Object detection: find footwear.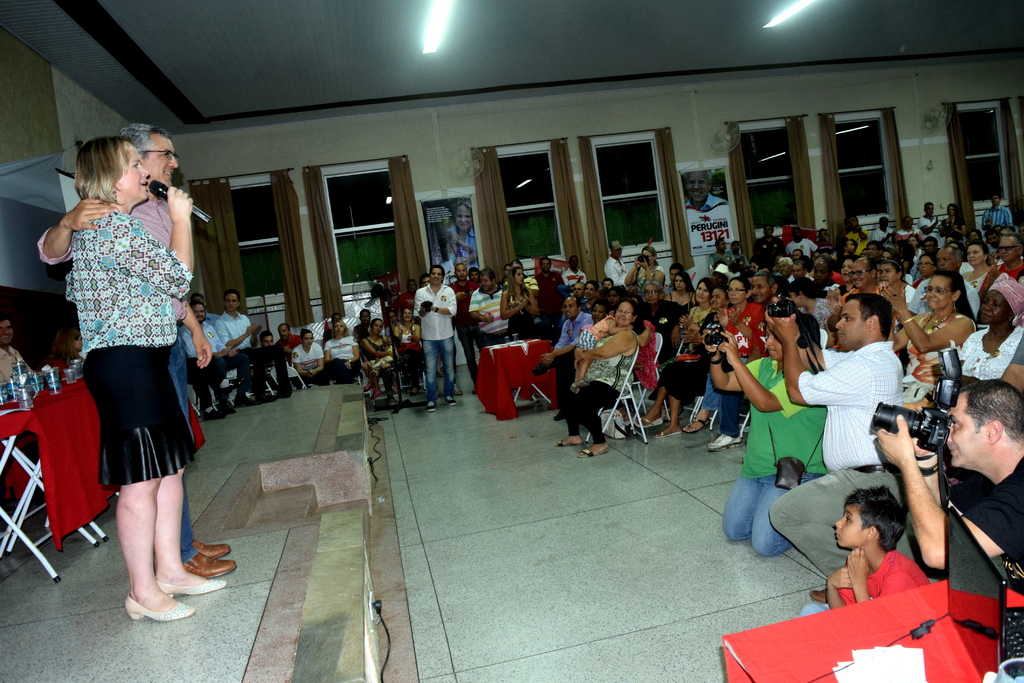
[left=810, top=587, right=829, bottom=602].
